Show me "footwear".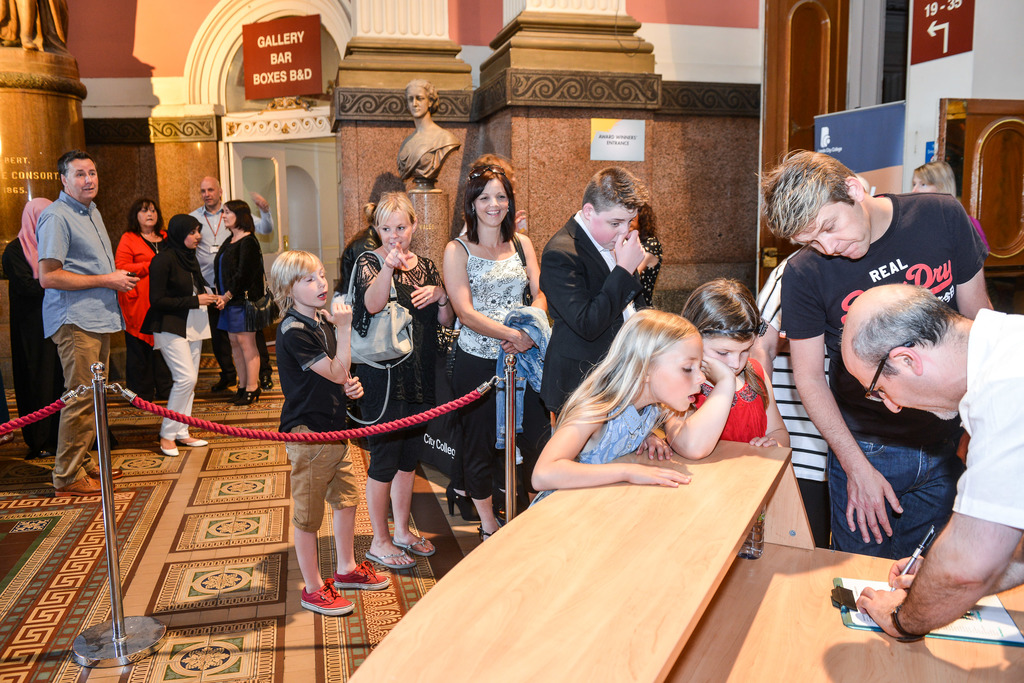
"footwear" is here: 154:443:179:458.
